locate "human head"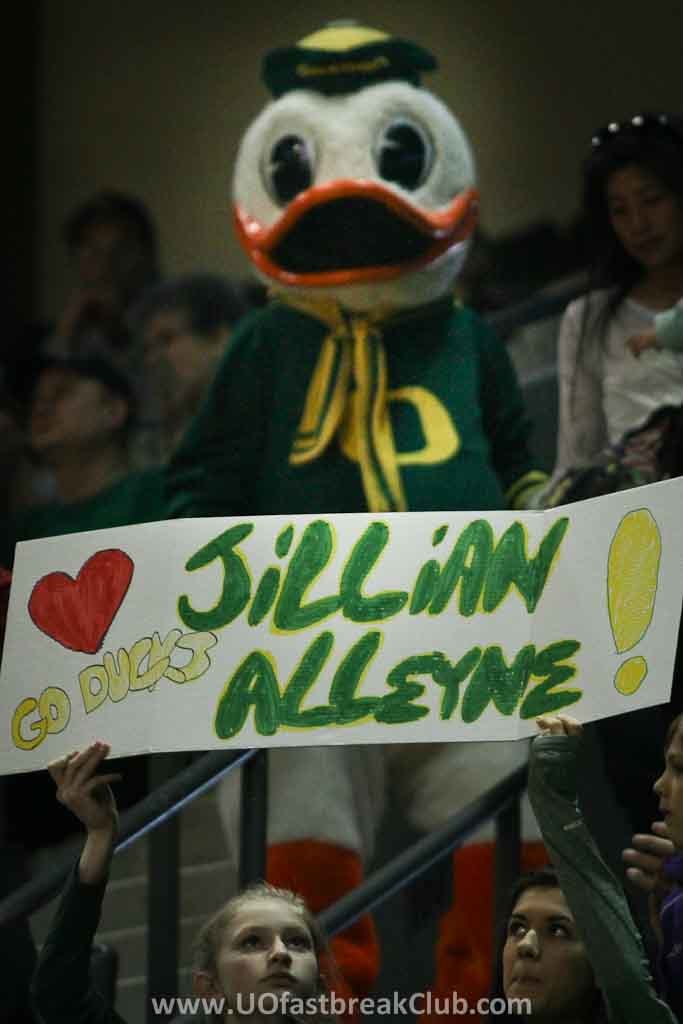
27/355/155/476
